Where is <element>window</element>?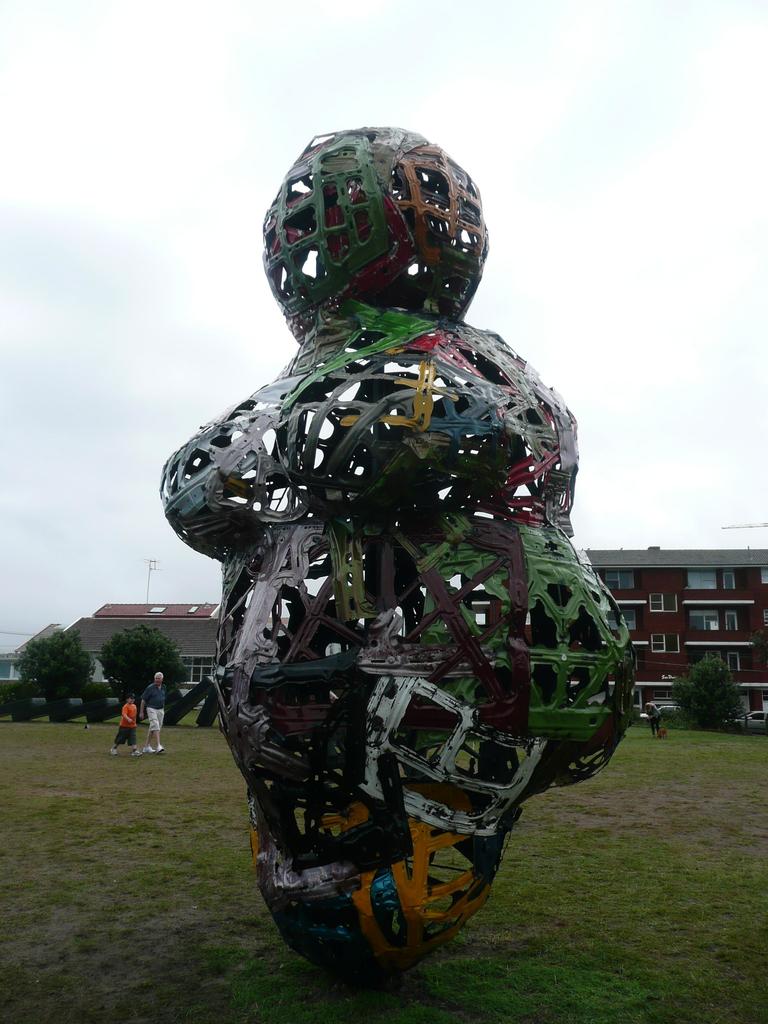
x1=728, y1=612, x2=737, y2=633.
